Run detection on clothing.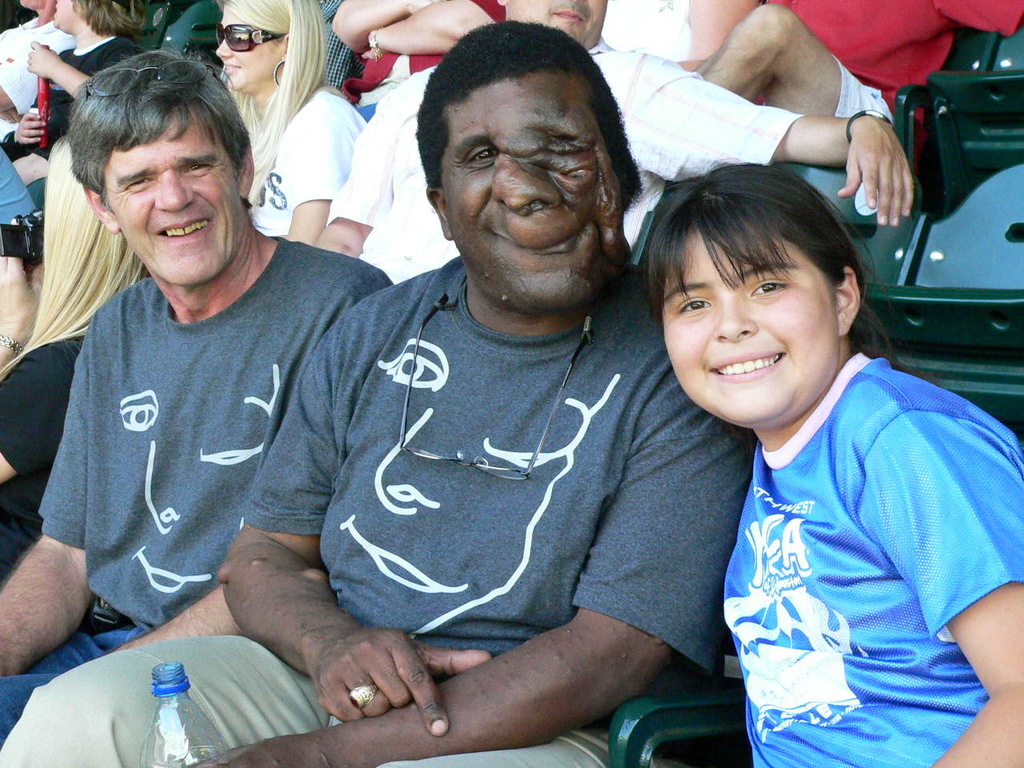
Result: <bbox>724, 344, 1023, 767</bbox>.
